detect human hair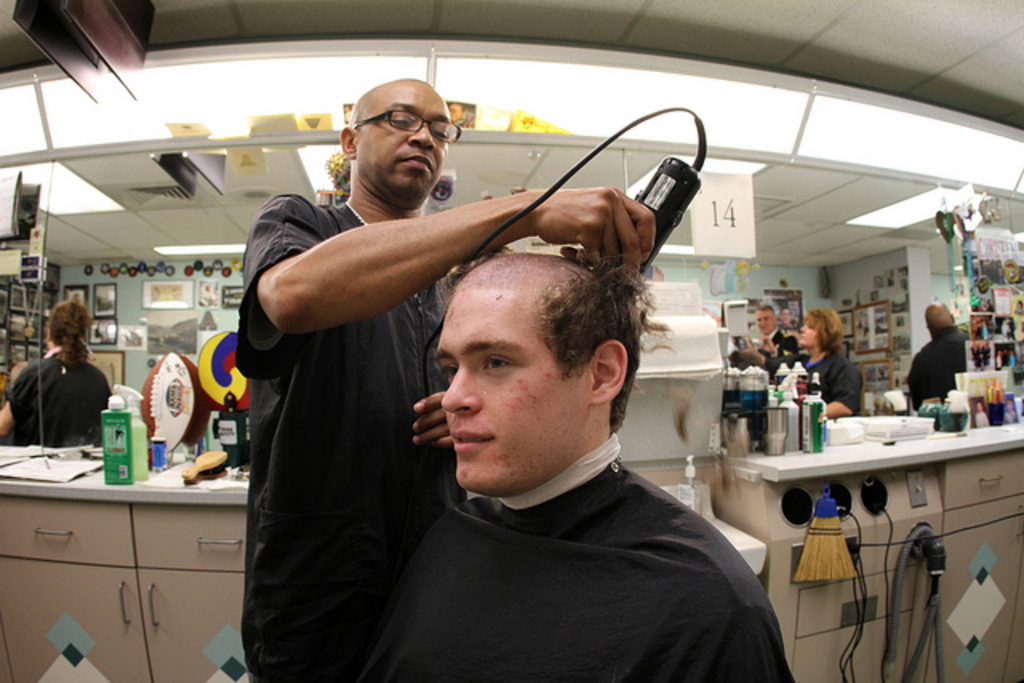
x1=450 y1=245 x2=677 y2=433
